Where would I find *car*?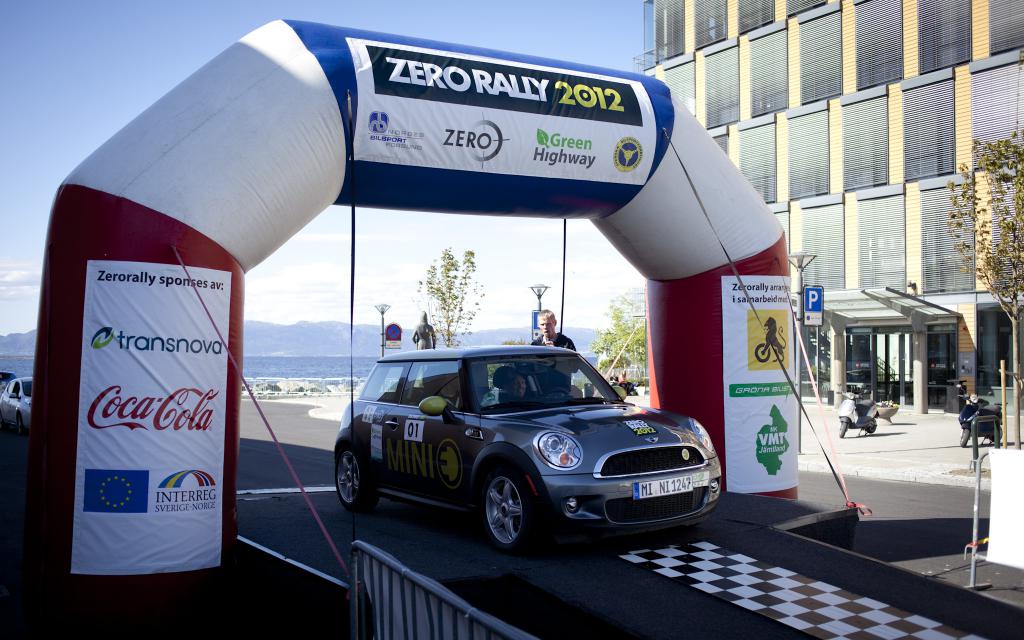
At (0,376,33,432).
